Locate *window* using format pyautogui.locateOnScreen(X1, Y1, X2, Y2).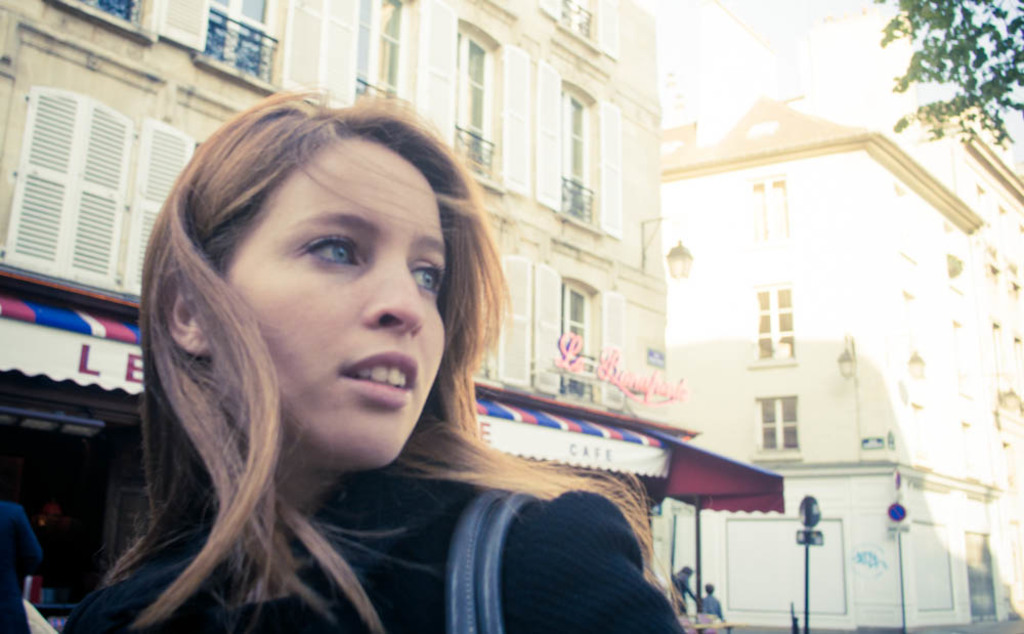
pyautogui.locateOnScreen(750, 186, 788, 241).
